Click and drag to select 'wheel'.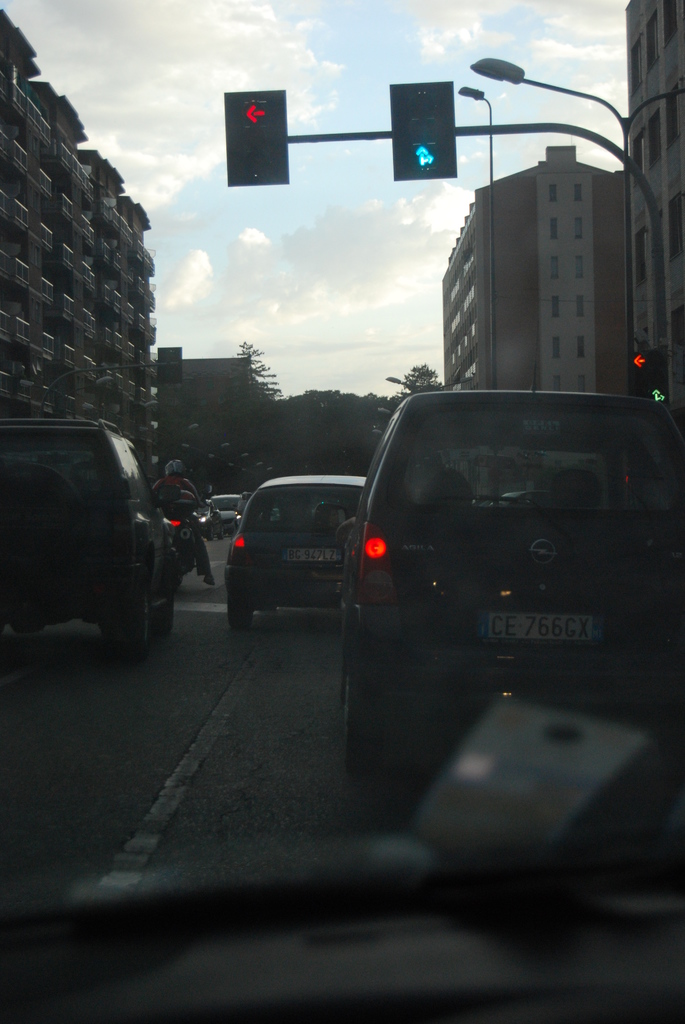
Selection: <bbox>342, 664, 403, 758</bbox>.
